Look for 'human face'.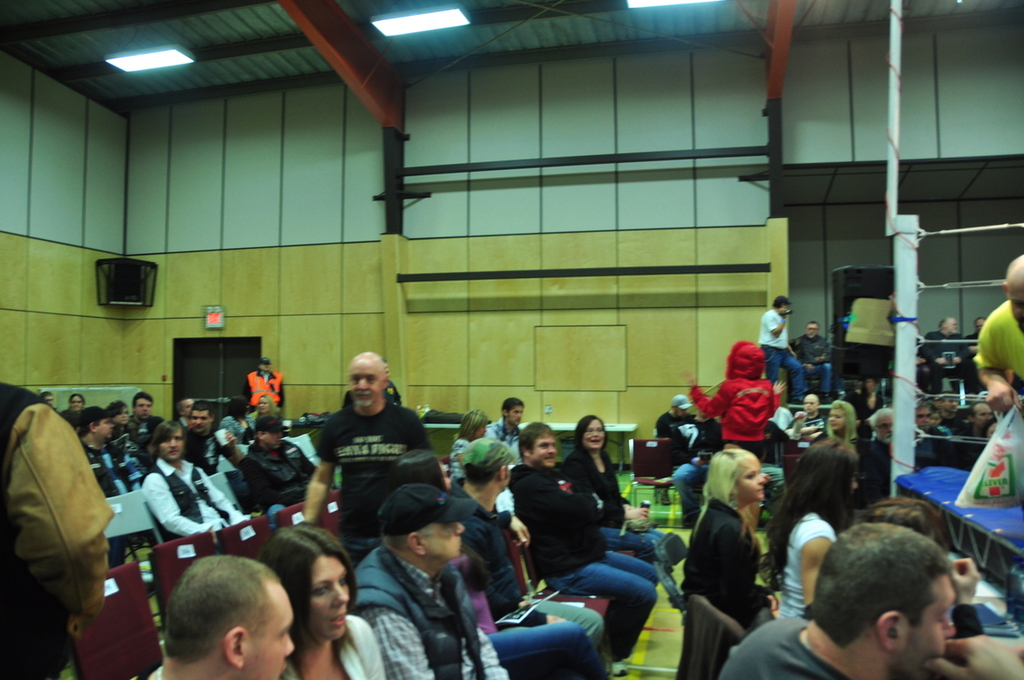
Found: box=[135, 397, 153, 422].
